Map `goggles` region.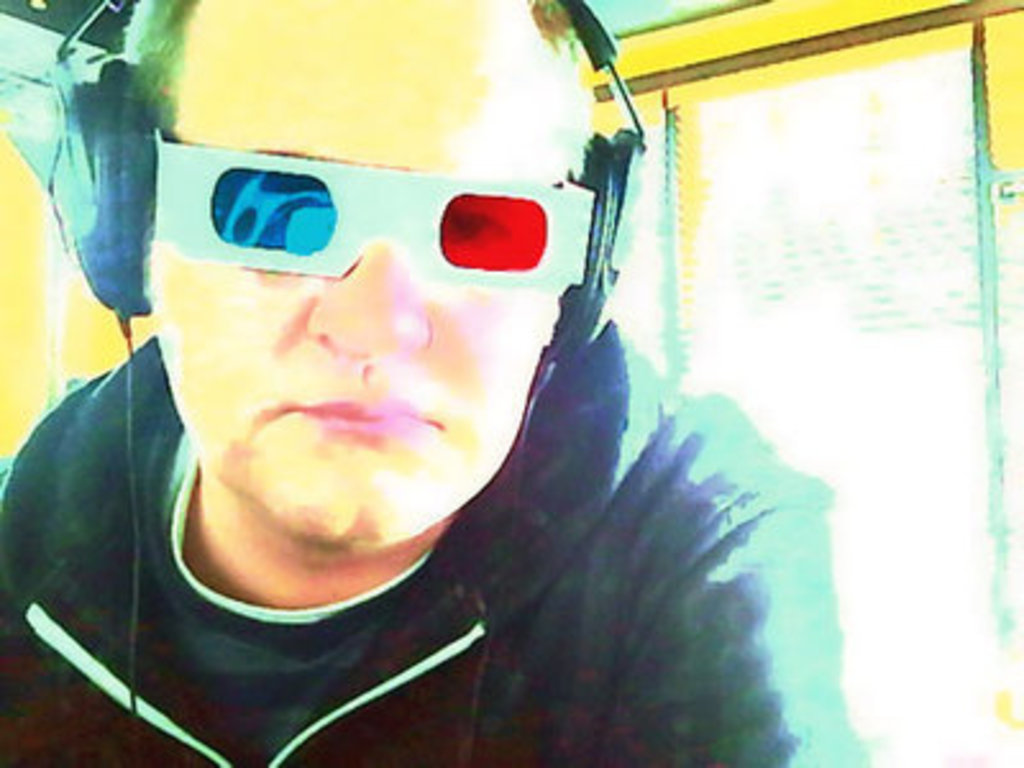
Mapped to [141,151,579,315].
